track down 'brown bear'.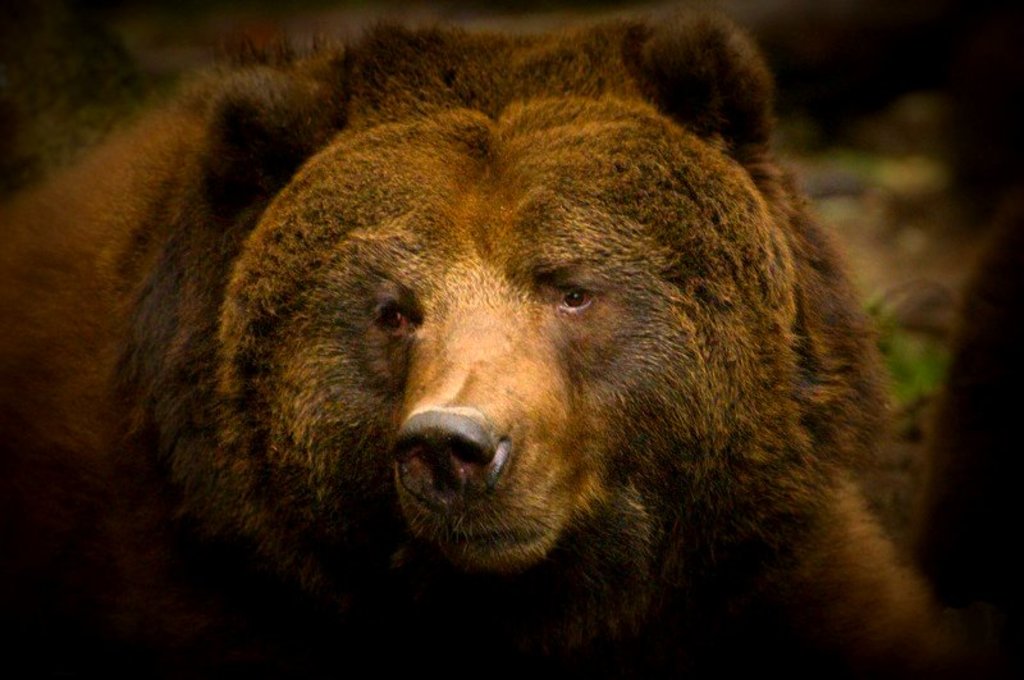
Tracked to box(0, 0, 959, 671).
